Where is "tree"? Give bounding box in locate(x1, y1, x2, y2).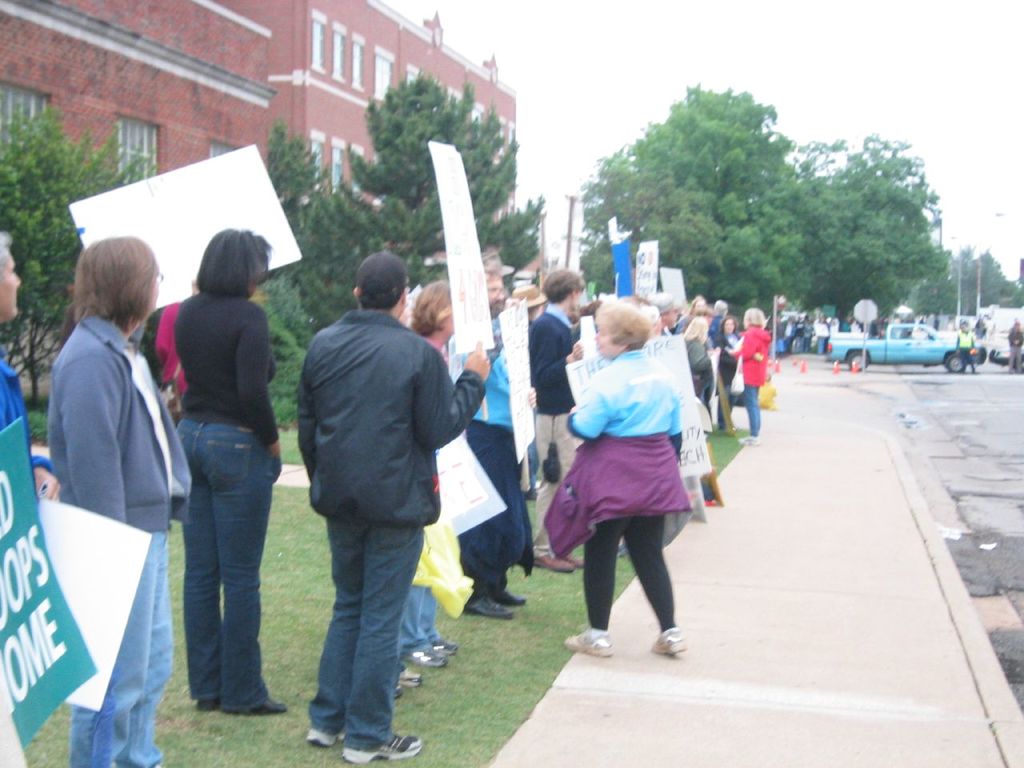
locate(318, 78, 545, 300).
